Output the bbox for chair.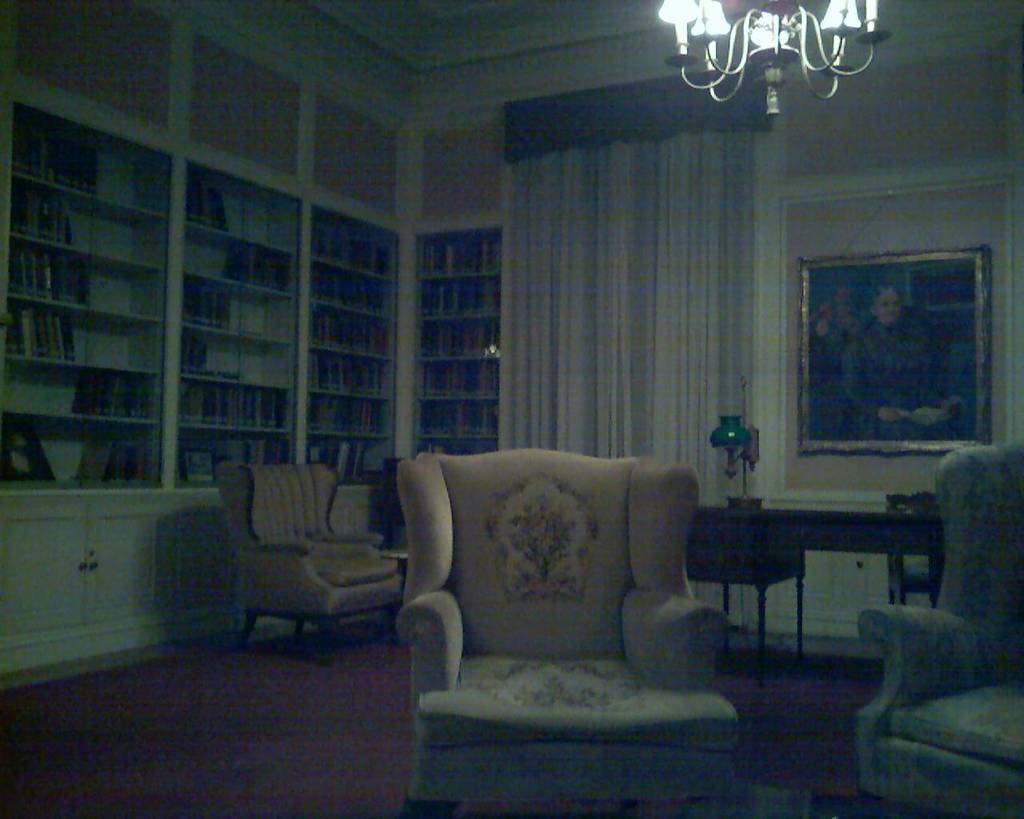
[left=386, top=429, right=742, bottom=793].
